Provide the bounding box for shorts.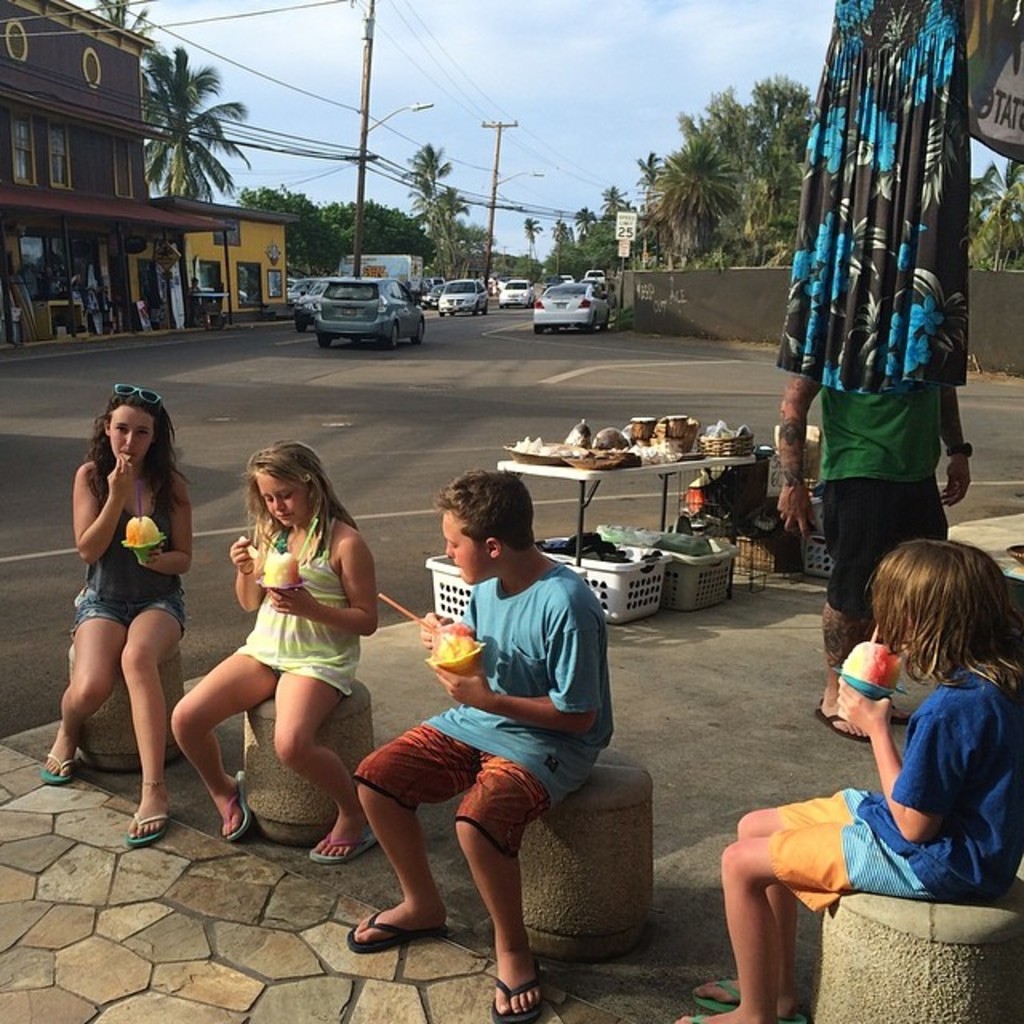
<bbox>352, 726, 552, 859</bbox>.
